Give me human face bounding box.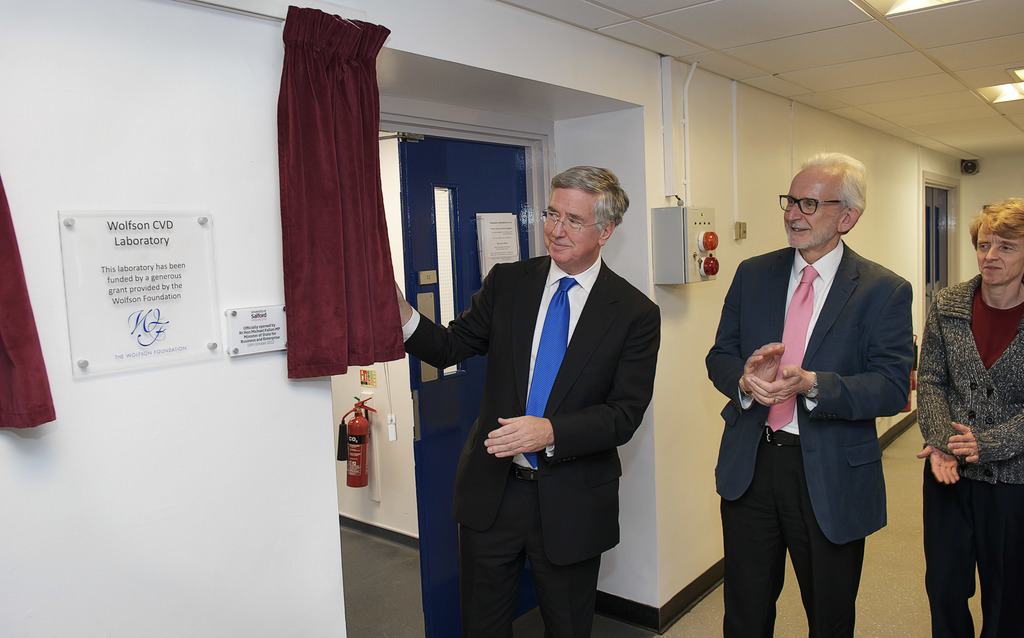
{"left": 543, "top": 186, "right": 603, "bottom": 264}.
